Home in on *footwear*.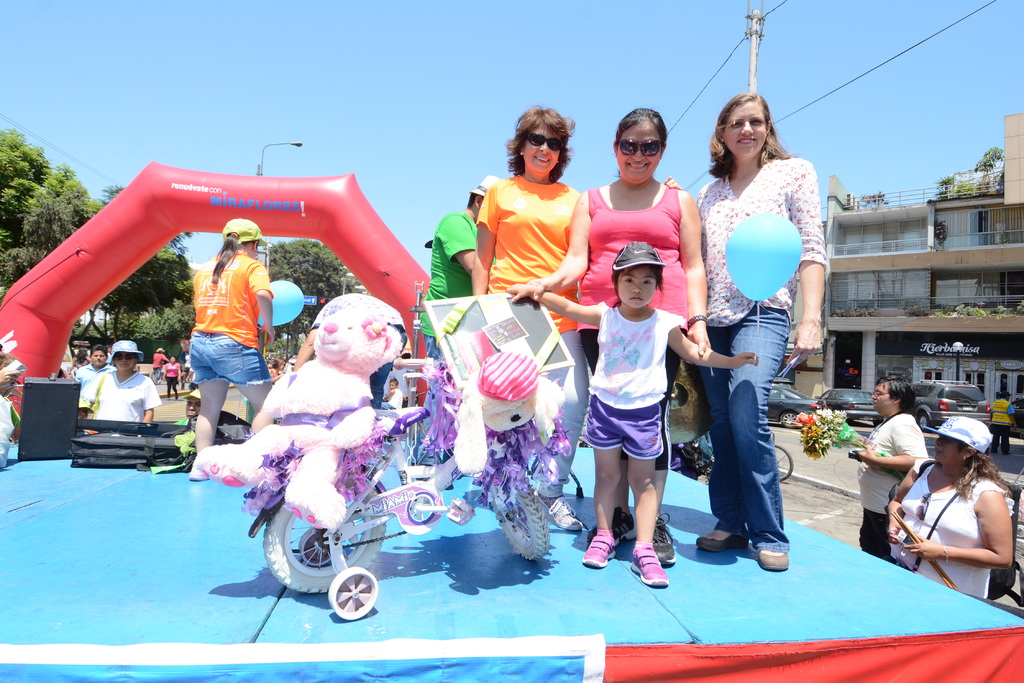
Homed in at 653:511:678:570.
